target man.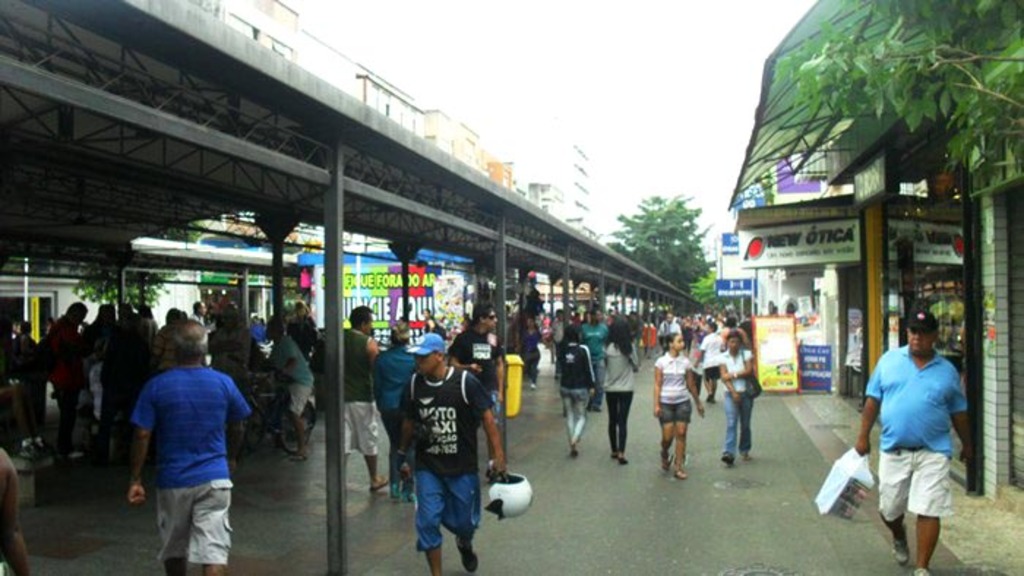
Target region: (575, 303, 613, 414).
